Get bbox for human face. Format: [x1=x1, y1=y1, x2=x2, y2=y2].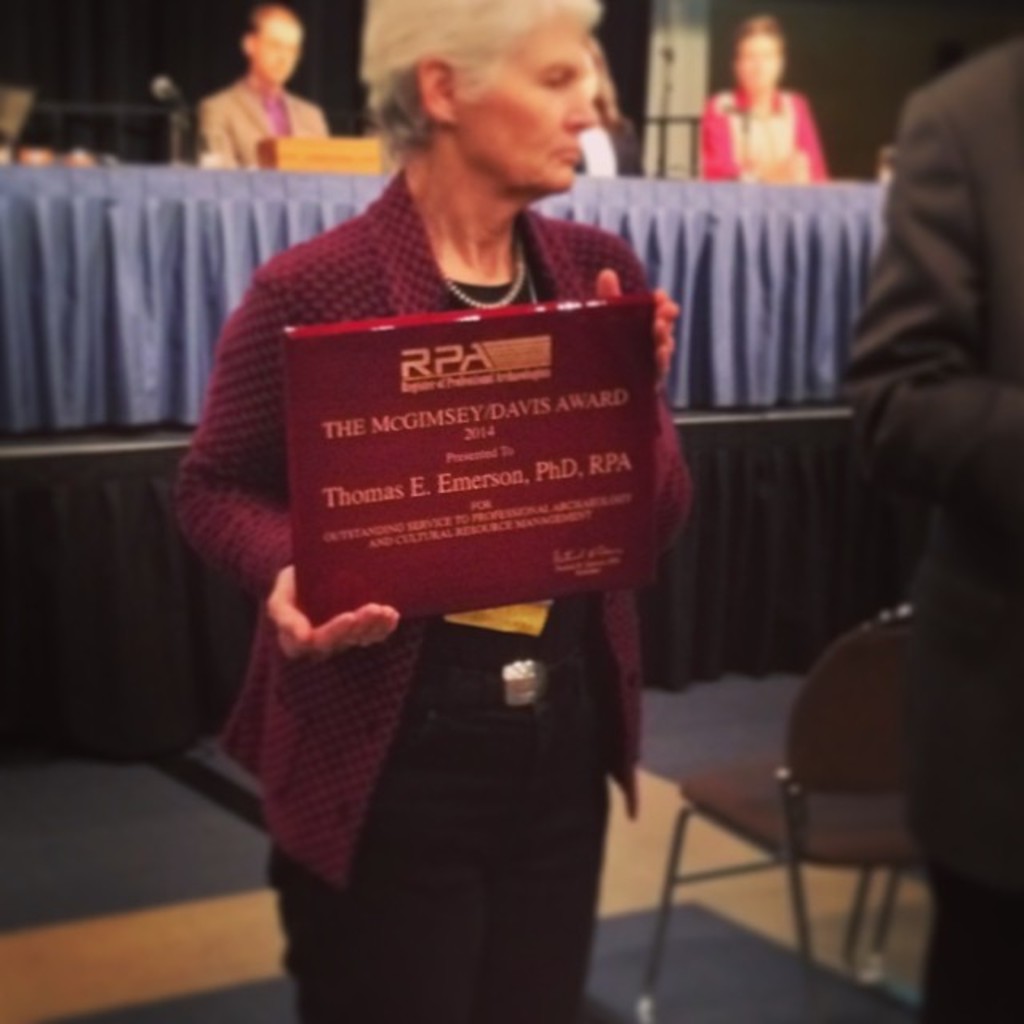
[x1=741, y1=38, x2=781, y2=91].
